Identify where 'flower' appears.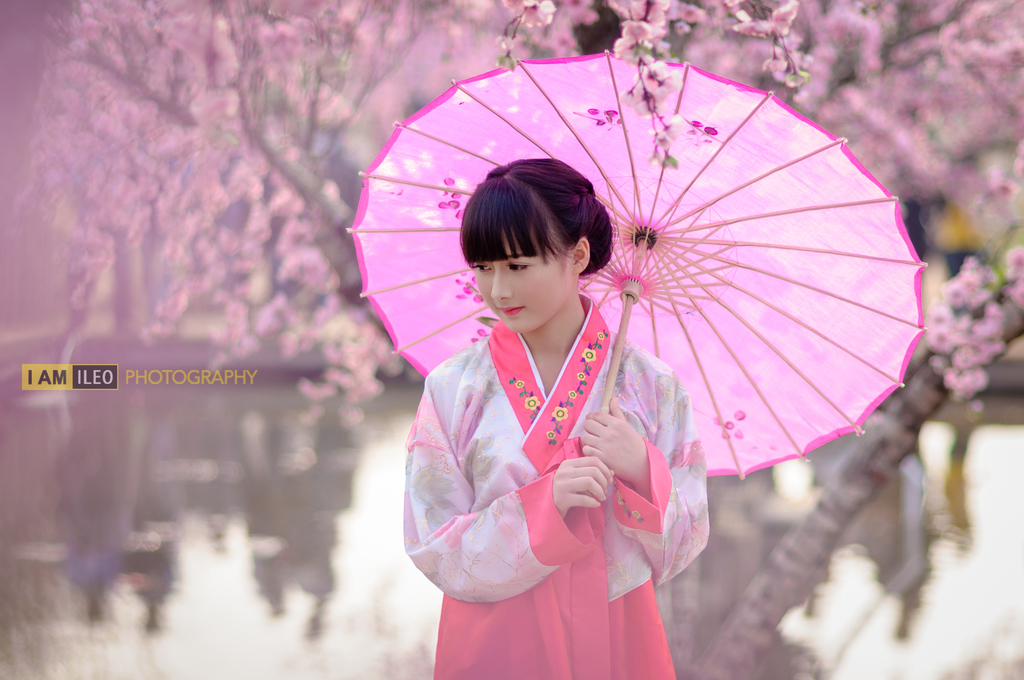
Appears at l=552, t=407, r=569, b=423.
